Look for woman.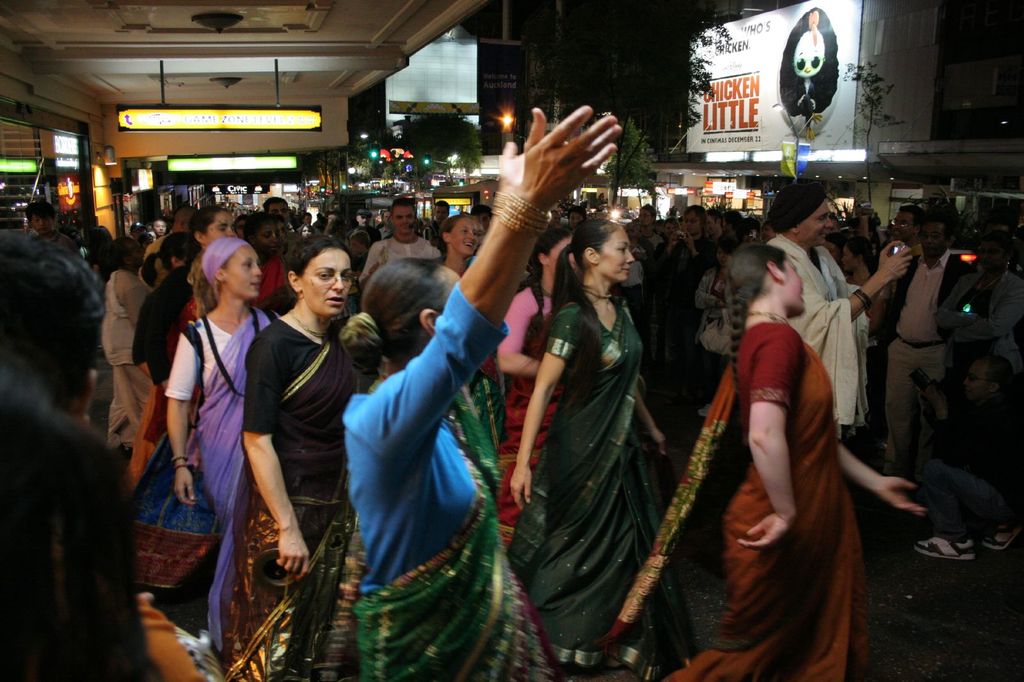
Found: [502,216,671,681].
